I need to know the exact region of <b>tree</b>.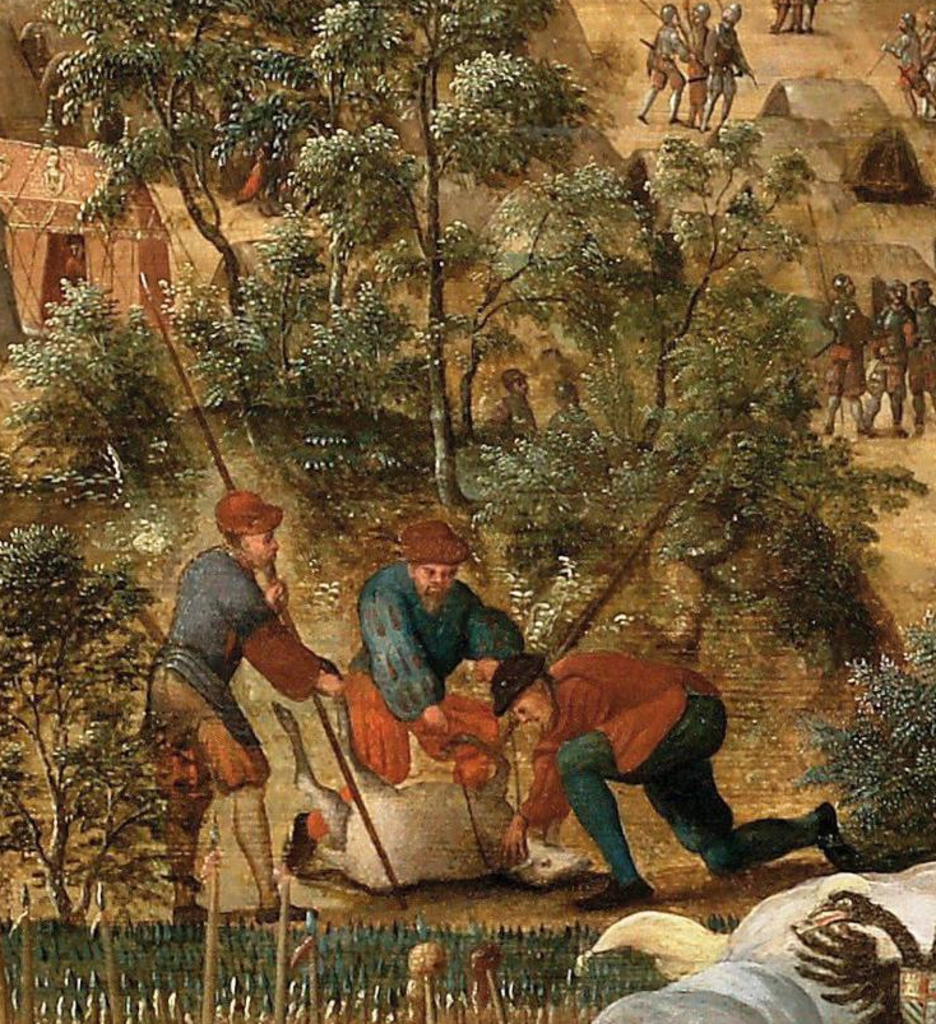
Region: Rect(796, 599, 935, 863).
